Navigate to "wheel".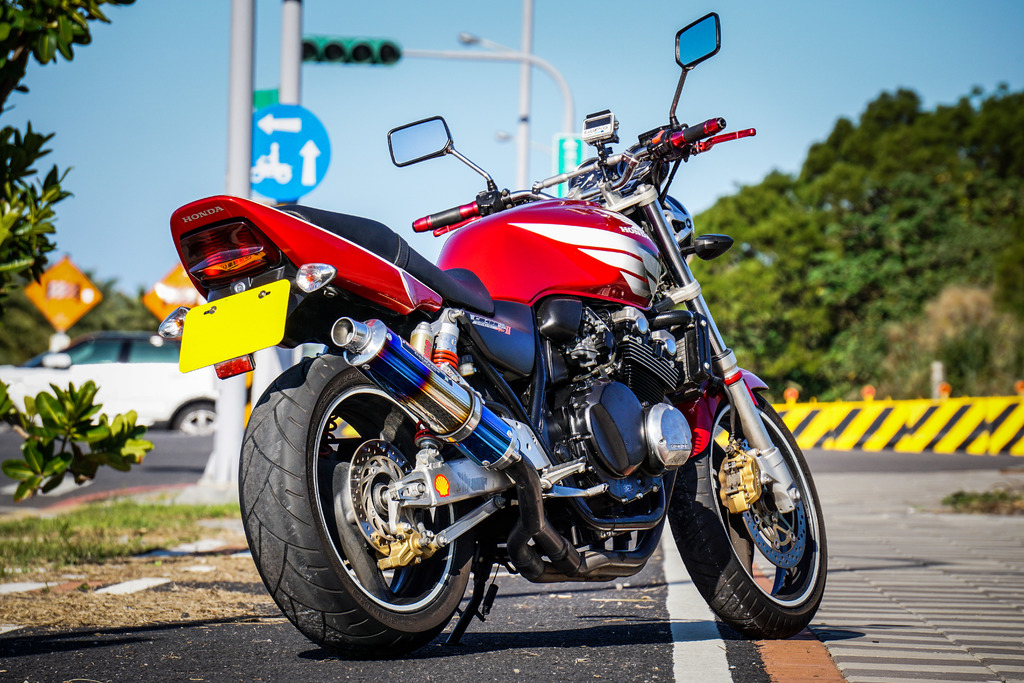
Navigation target: bbox=[241, 348, 481, 657].
